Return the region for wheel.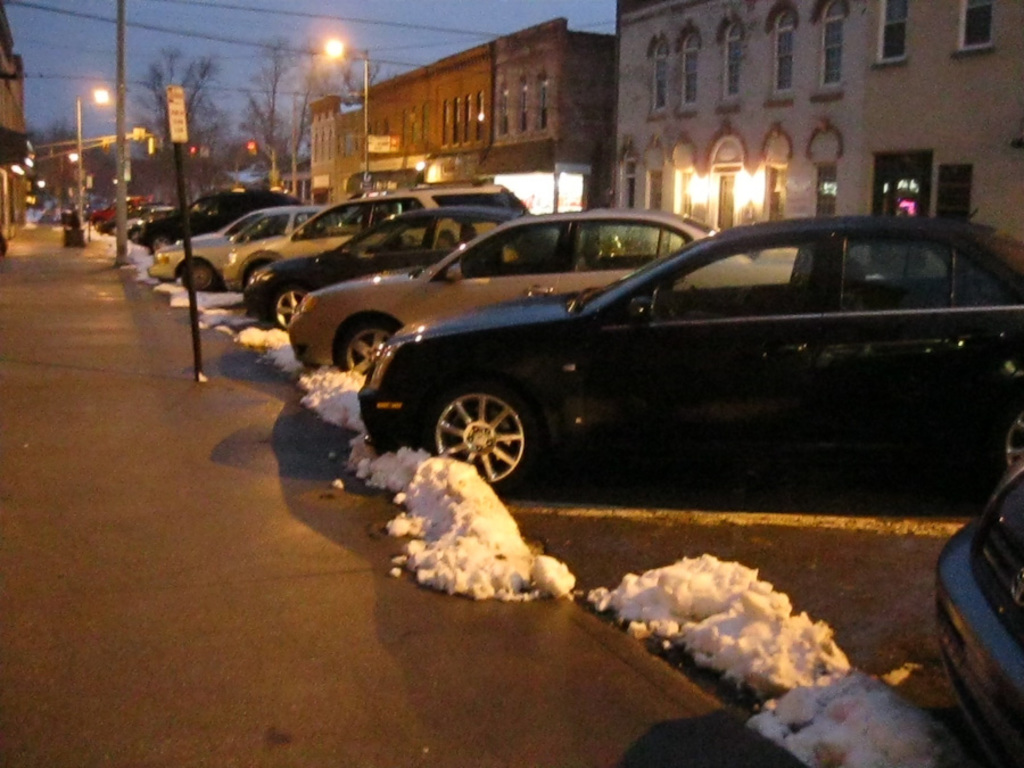
region(270, 291, 312, 332).
